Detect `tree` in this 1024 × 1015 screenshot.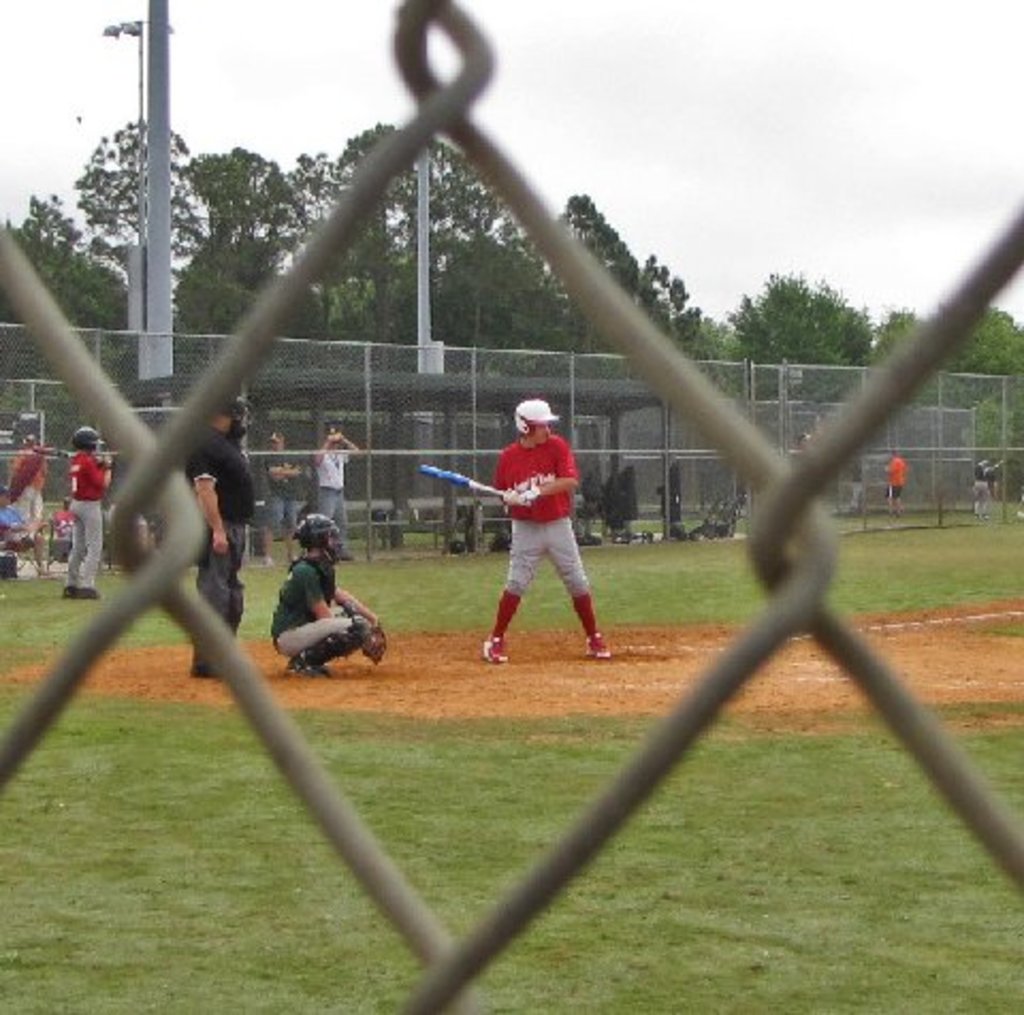
Detection: bbox=[866, 305, 1018, 486].
